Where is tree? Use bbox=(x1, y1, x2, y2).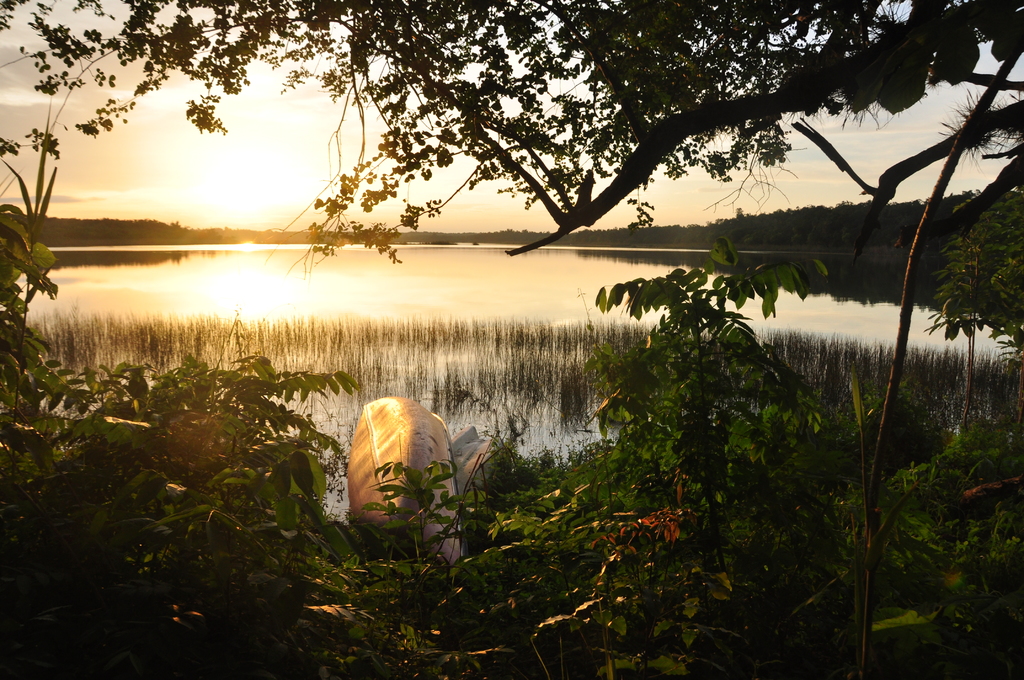
bbox=(559, 180, 939, 245).
